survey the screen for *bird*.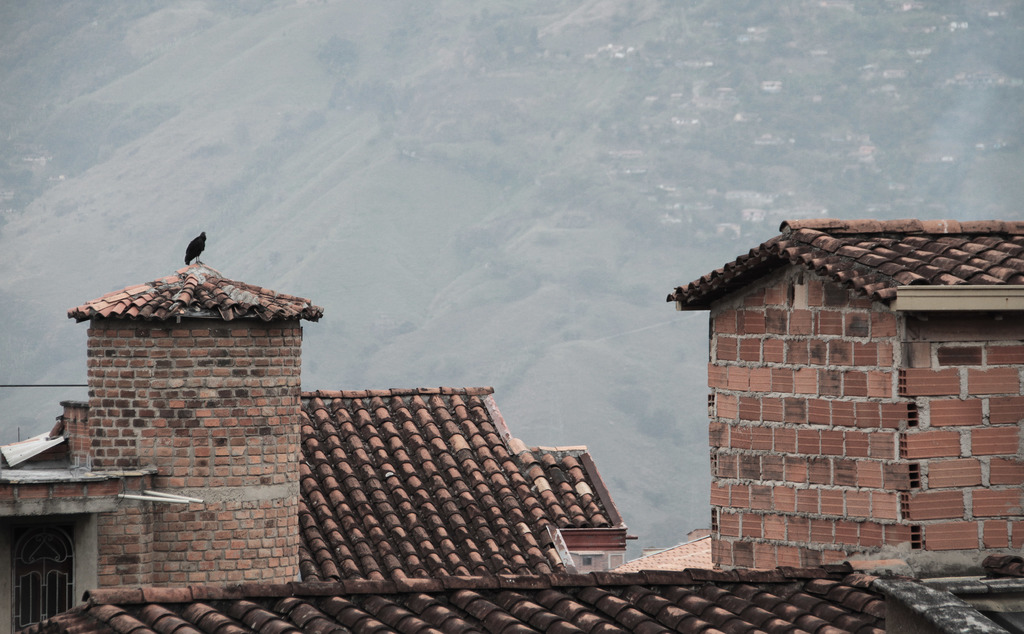
Survey found: x1=184 y1=230 x2=208 y2=269.
